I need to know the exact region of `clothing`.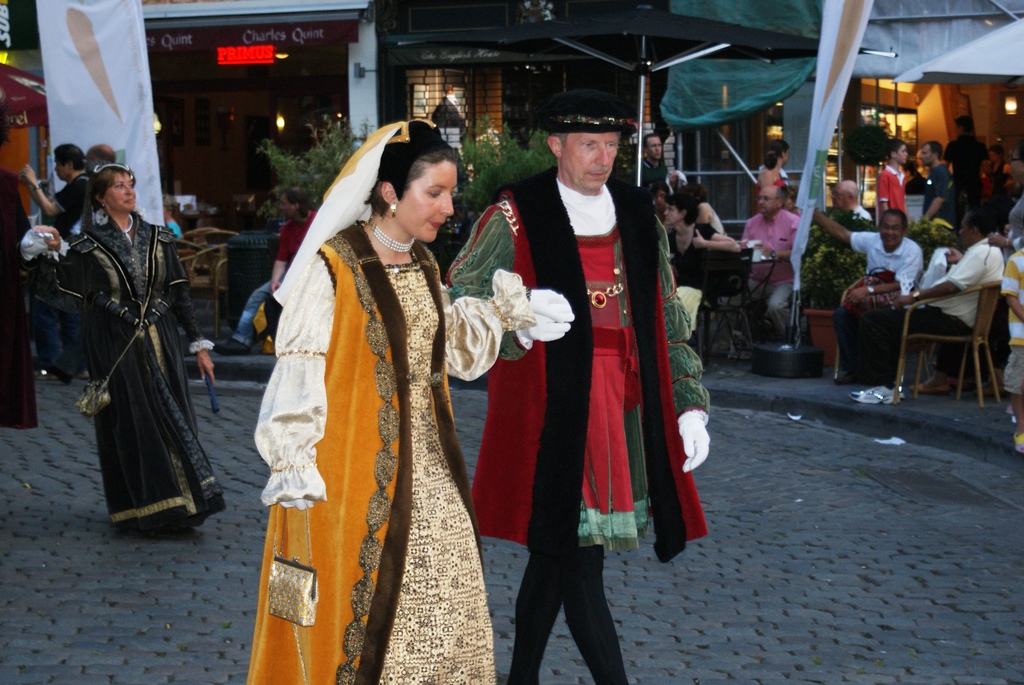
Region: detection(40, 162, 202, 535).
